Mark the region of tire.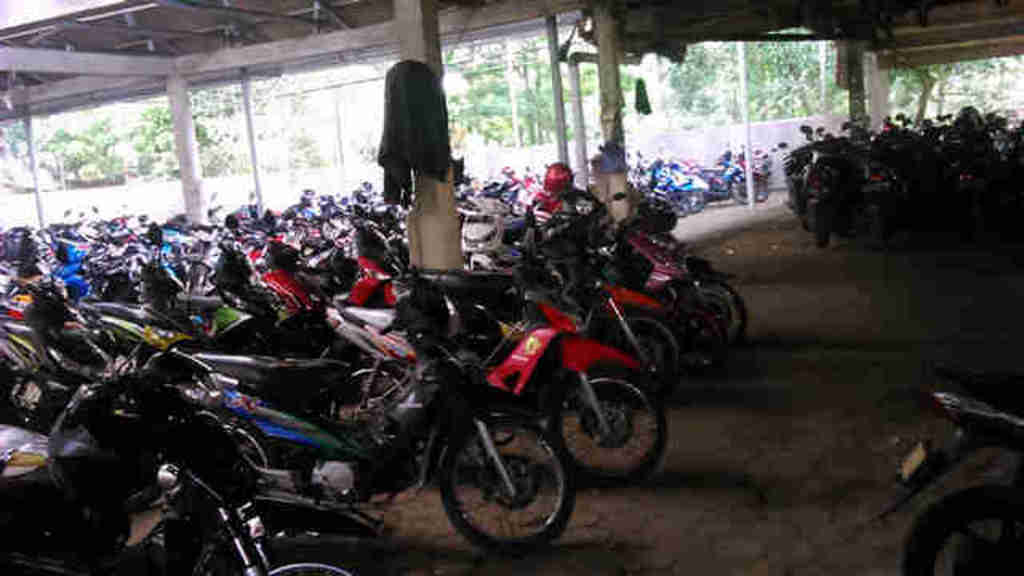
Region: (613, 320, 680, 390).
